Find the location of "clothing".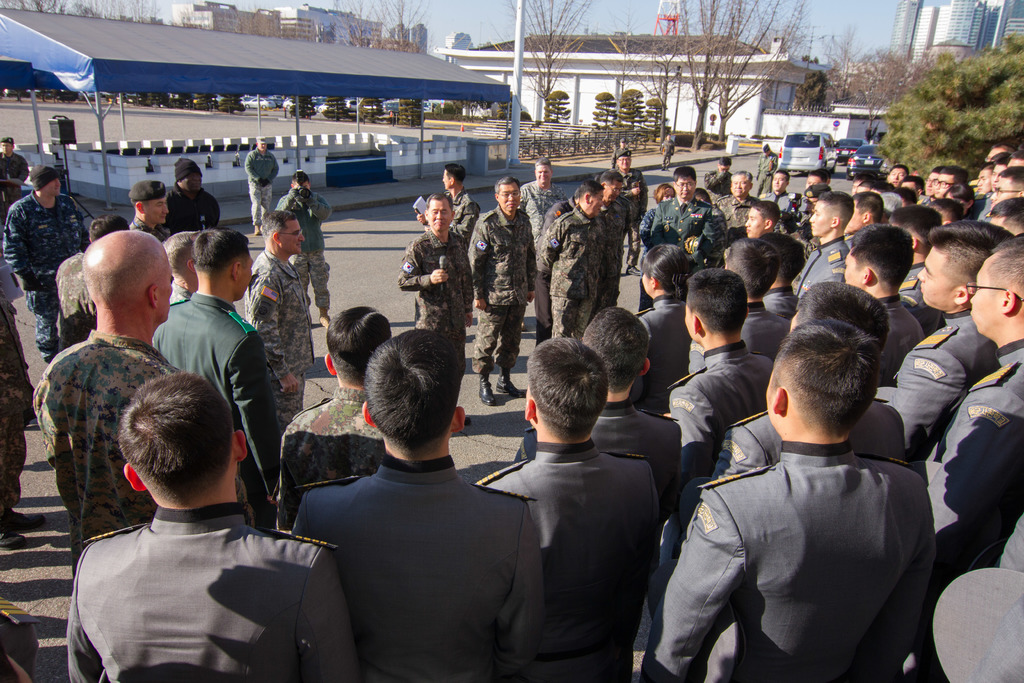
Location: 637 197 660 263.
